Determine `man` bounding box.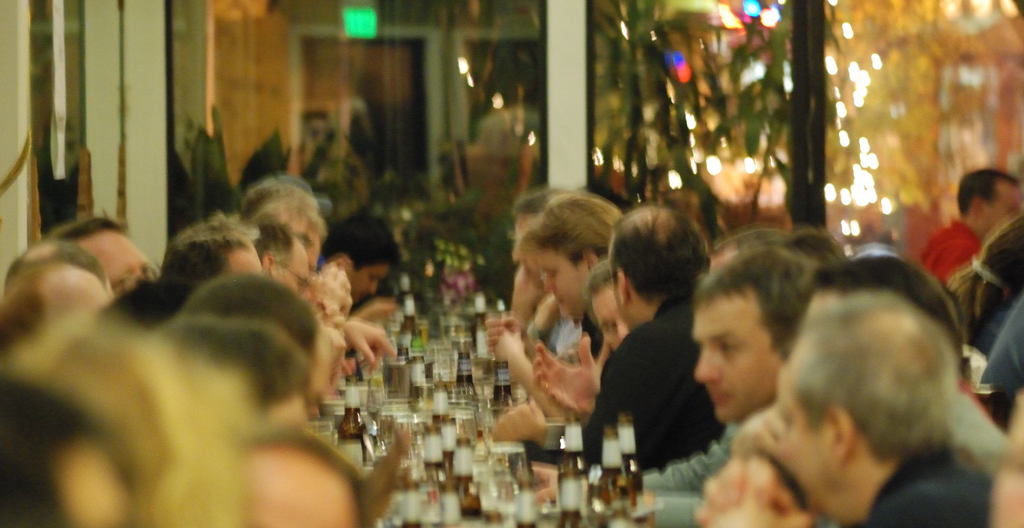
Determined: (x1=252, y1=197, x2=328, y2=272).
